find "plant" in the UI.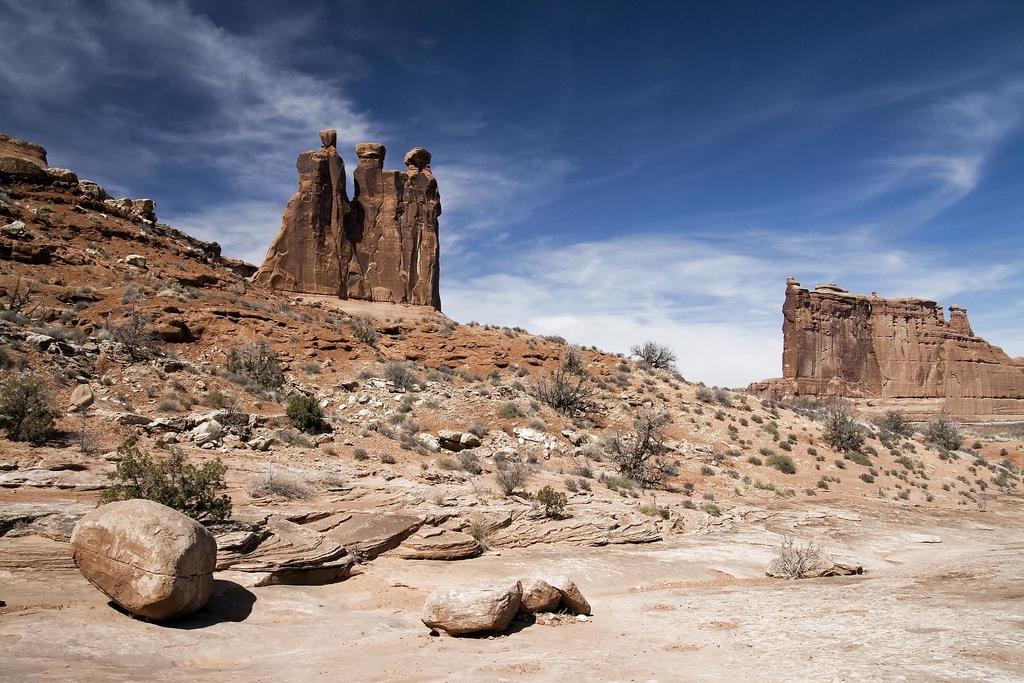
UI element at detection(491, 459, 532, 494).
